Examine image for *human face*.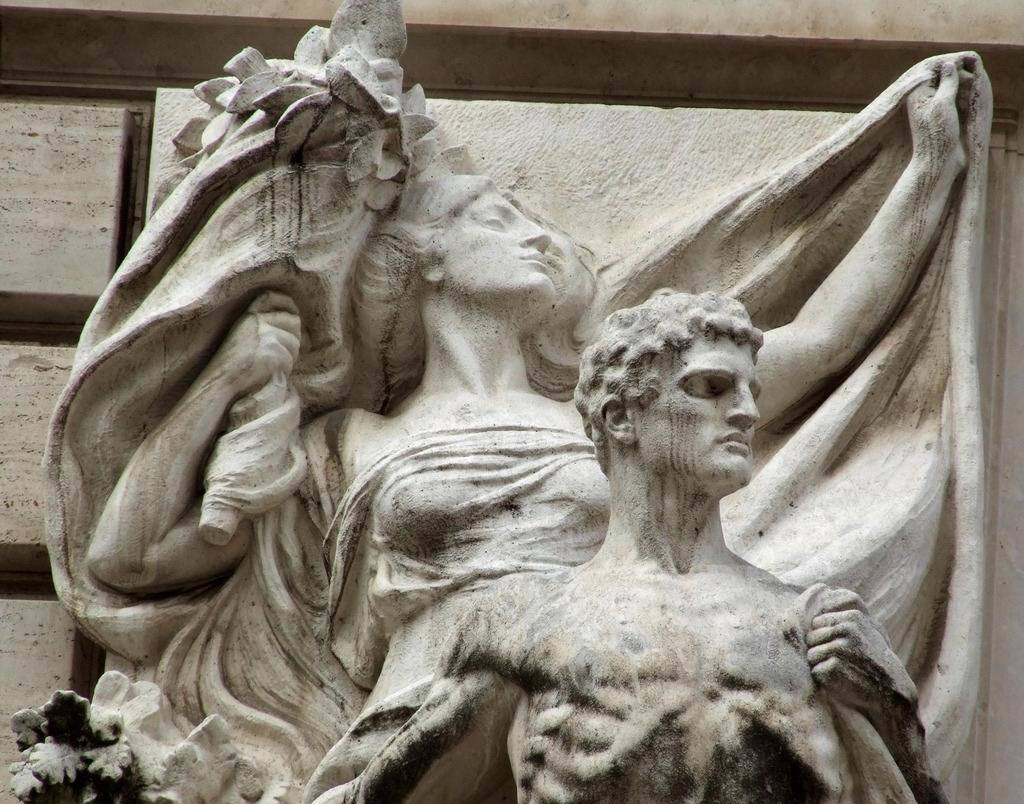
Examination result: 448/194/552/313.
